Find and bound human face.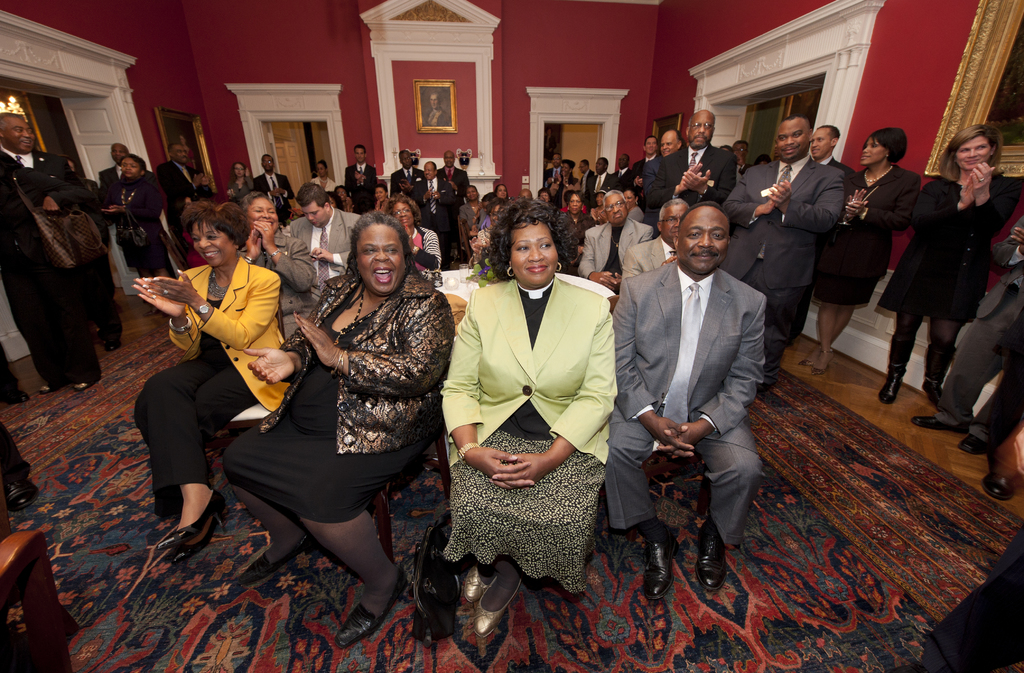
Bound: 303 197 329 229.
